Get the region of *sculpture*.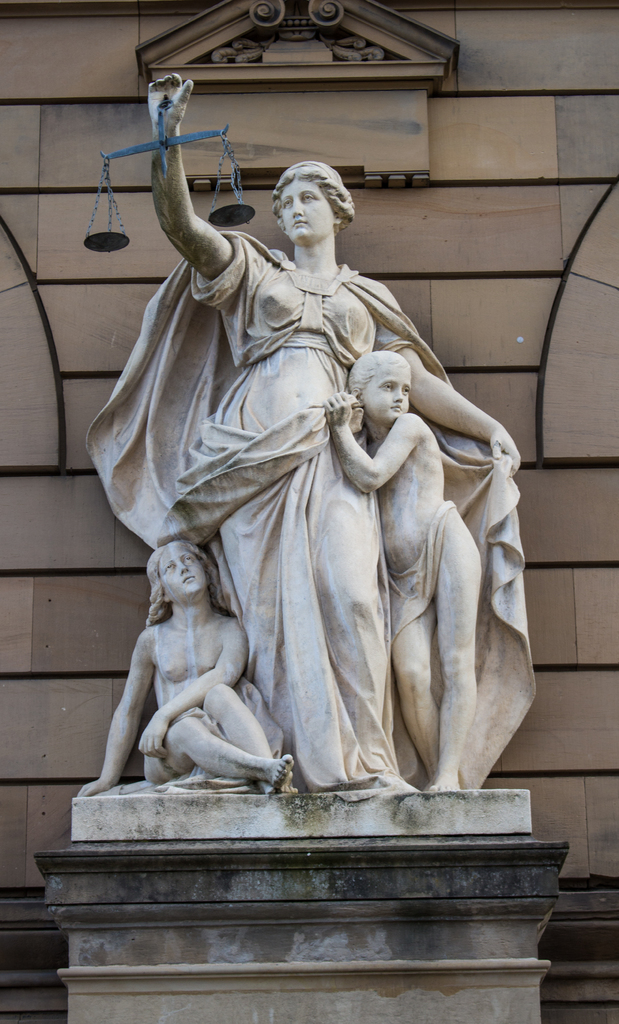
<box>88,110,526,854</box>.
